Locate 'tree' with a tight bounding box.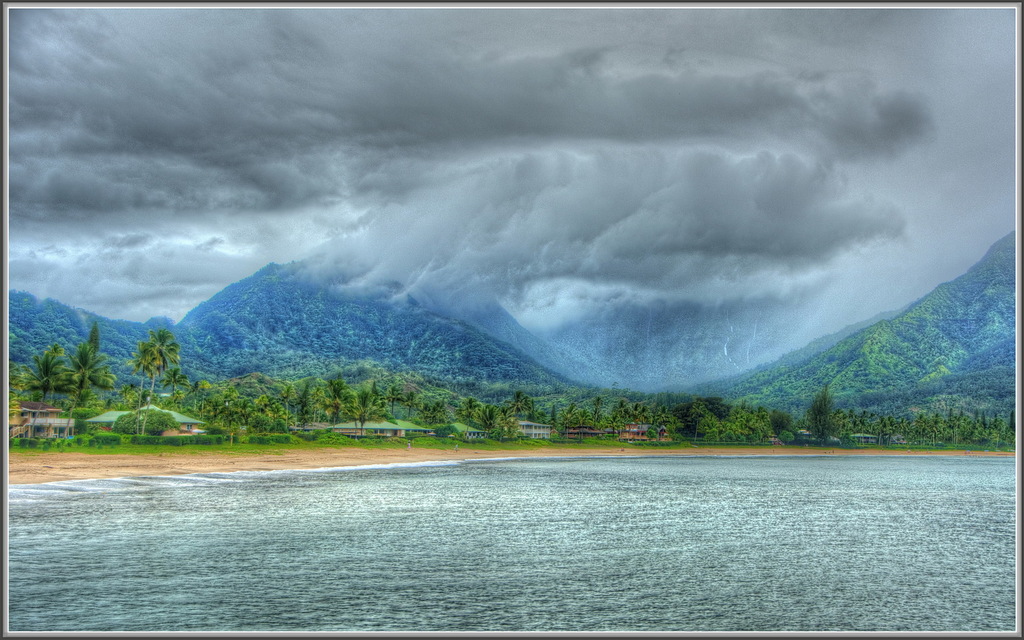
{"x1": 62, "y1": 322, "x2": 118, "y2": 401}.
